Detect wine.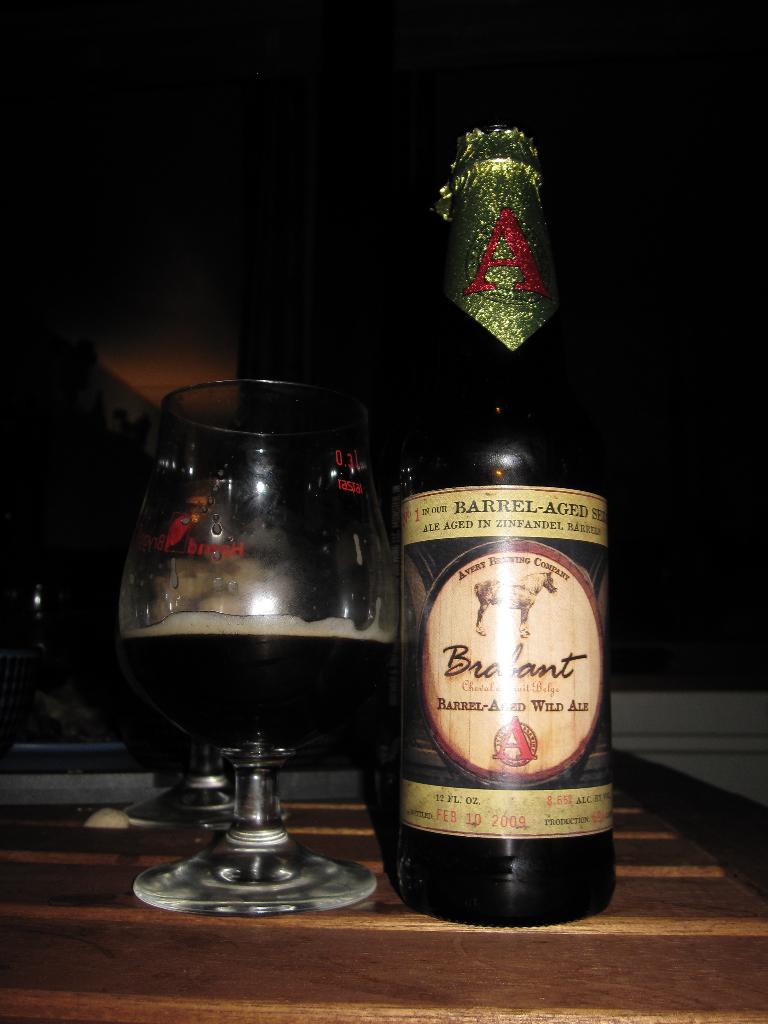
Detected at {"left": 373, "top": 179, "right": 623, "bottom": 918}.
